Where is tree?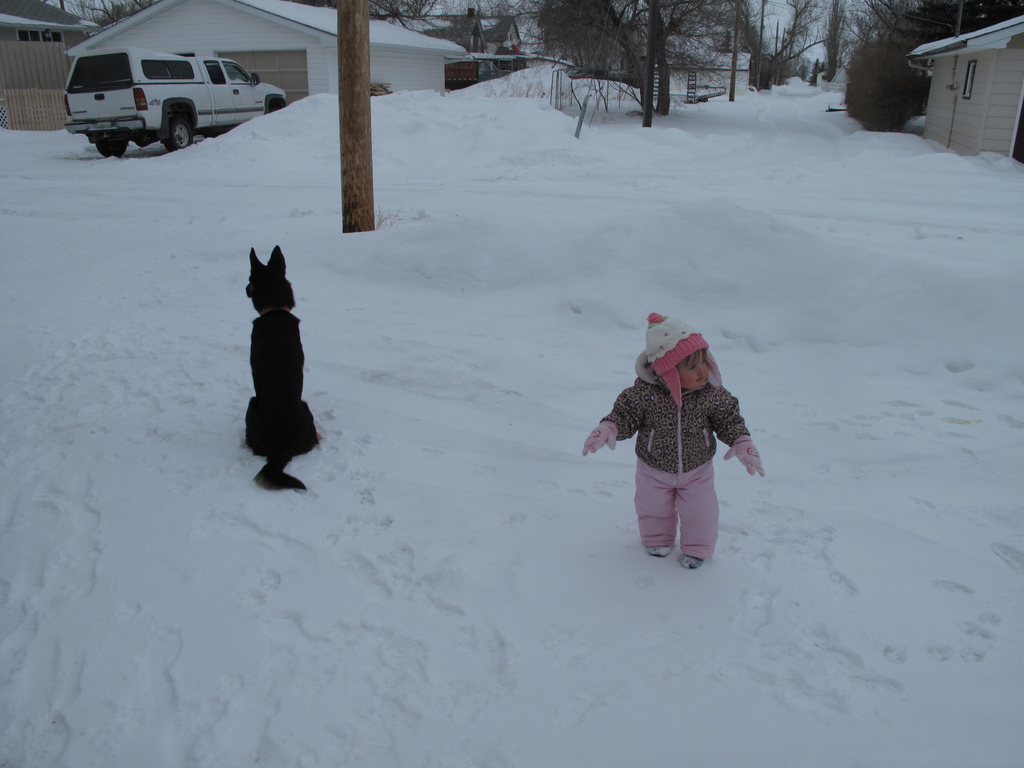
(left=732, top=0, right=1018, bottom=135).
